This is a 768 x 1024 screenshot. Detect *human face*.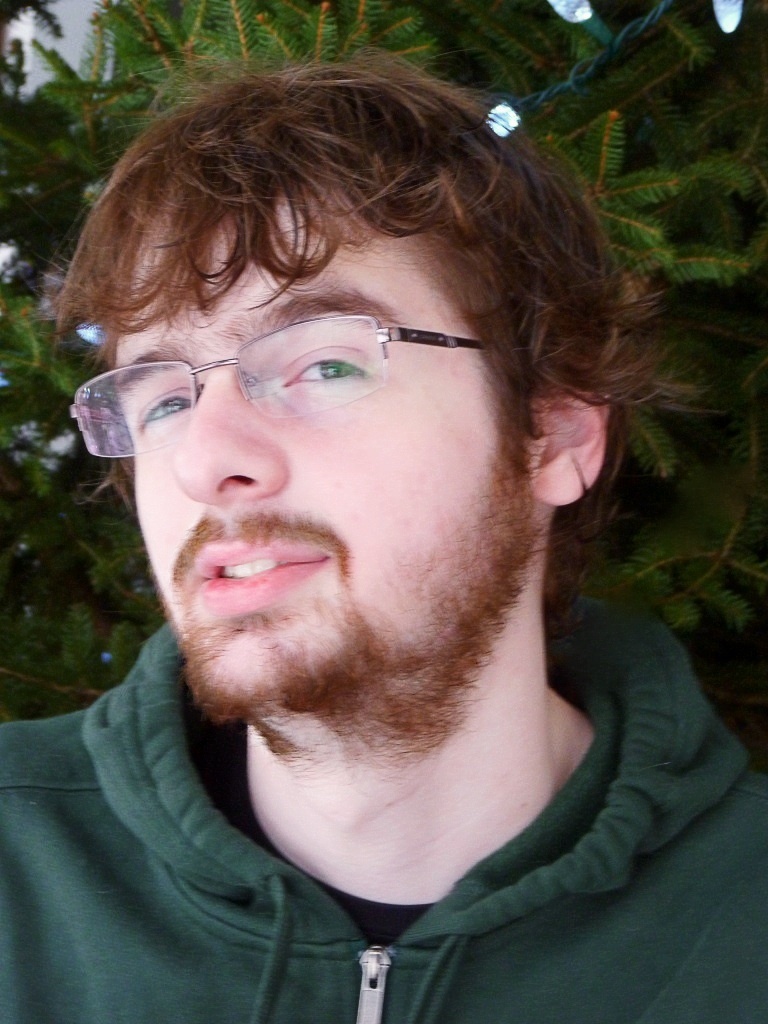
110, 178, 521, 714.
